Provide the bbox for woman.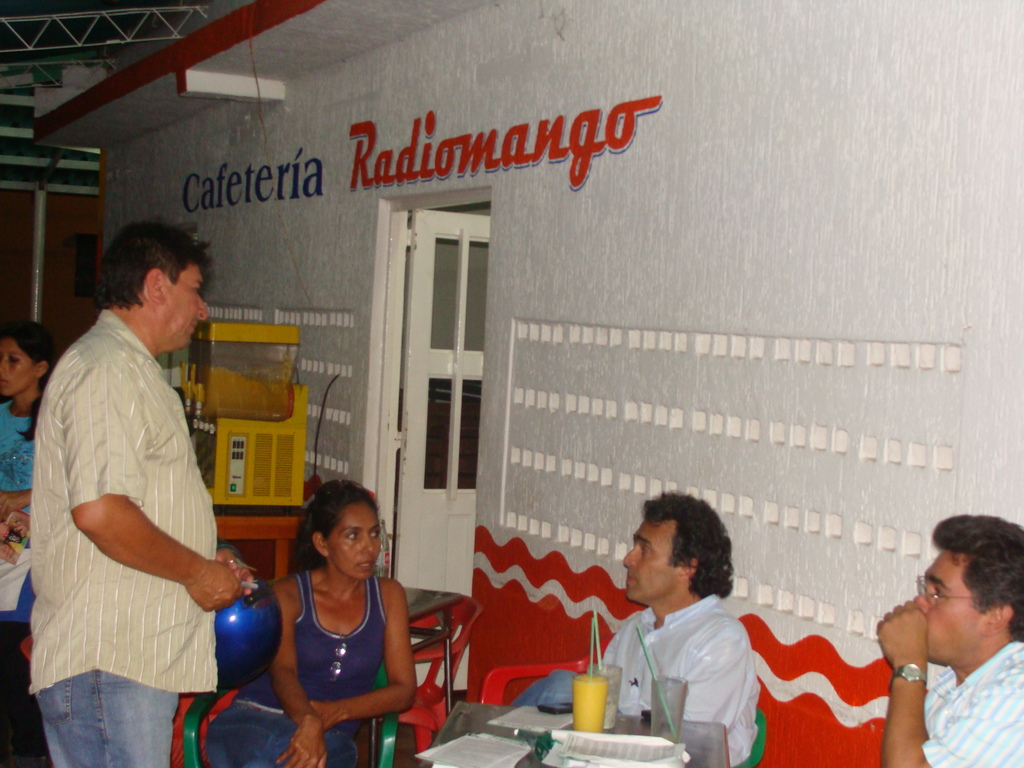
0/324/63/767.
